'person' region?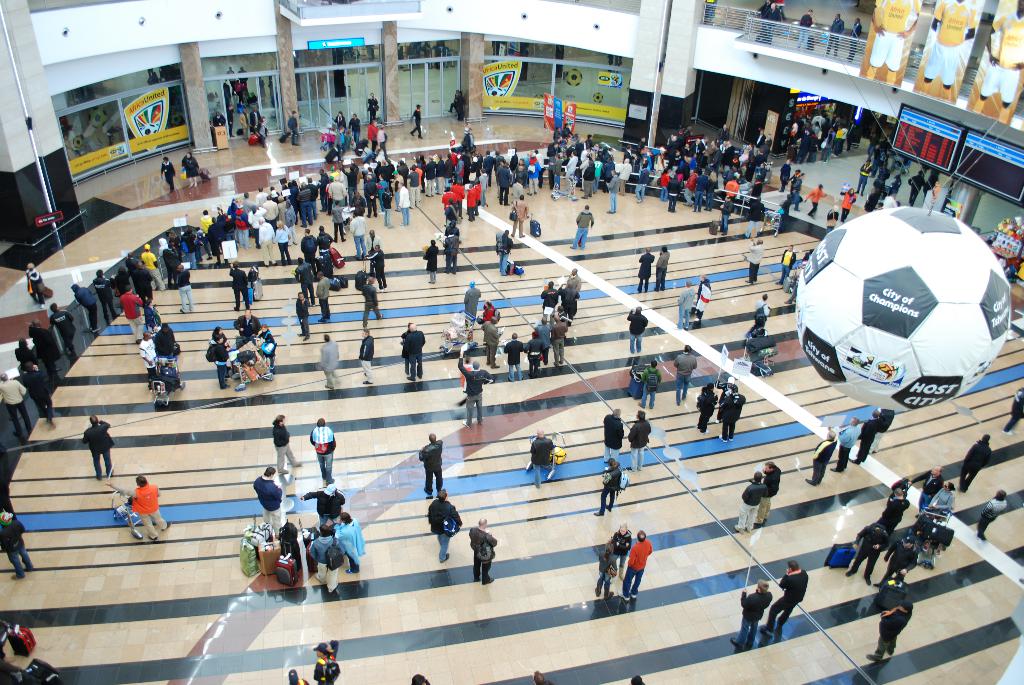
<region>840, 189, 858, 219</region>
